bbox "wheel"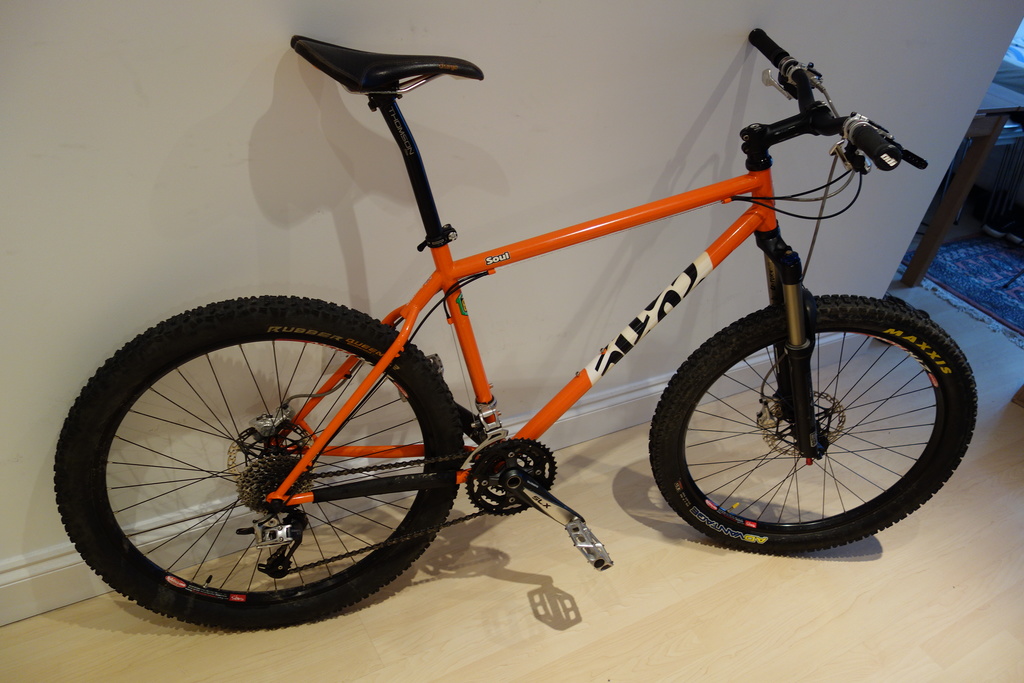
[755,383,850,458]
